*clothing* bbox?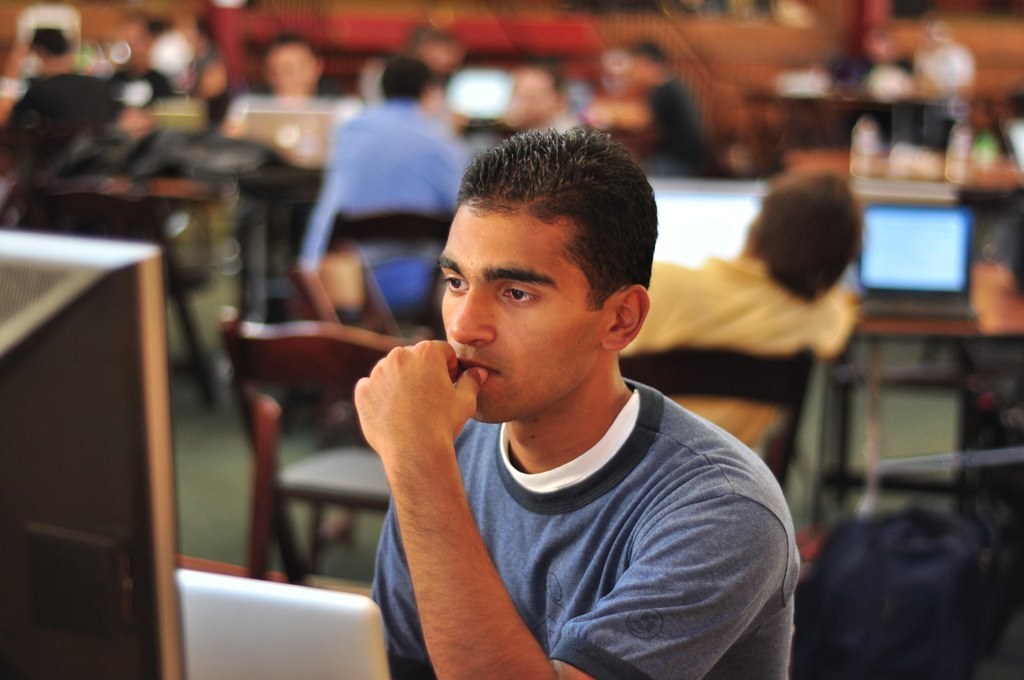
x1=2 y1=73 x2=126 y2=179
